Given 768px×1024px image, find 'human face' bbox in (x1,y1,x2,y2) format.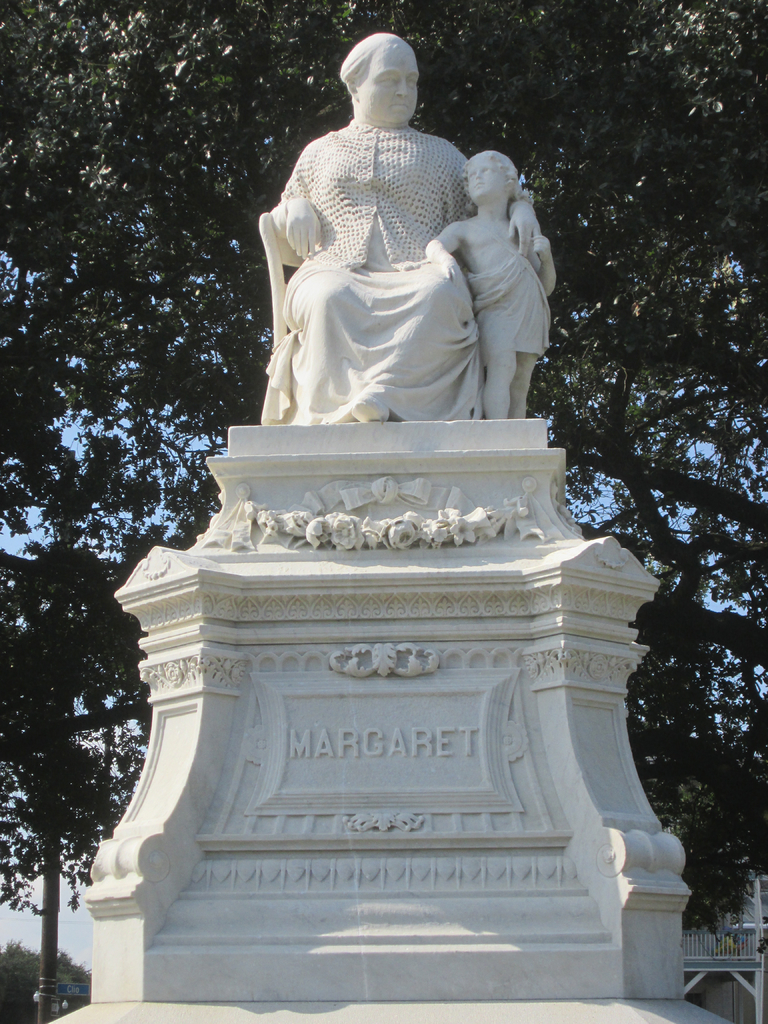
(462,154,500,199).
